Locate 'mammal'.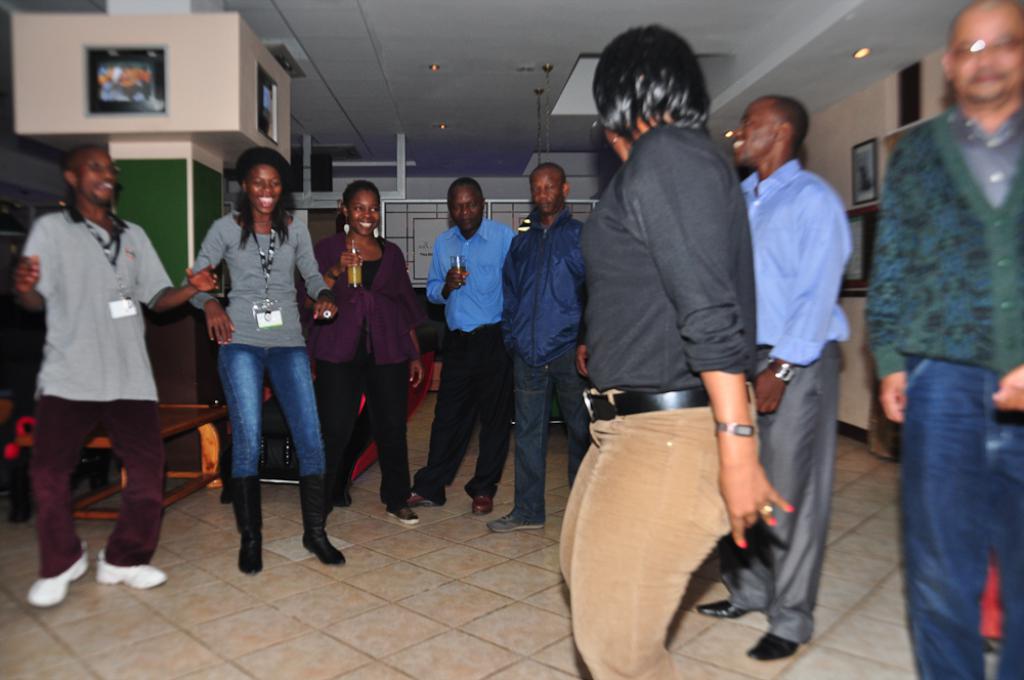
Bounding box: region(303, 172, 423, 522).
